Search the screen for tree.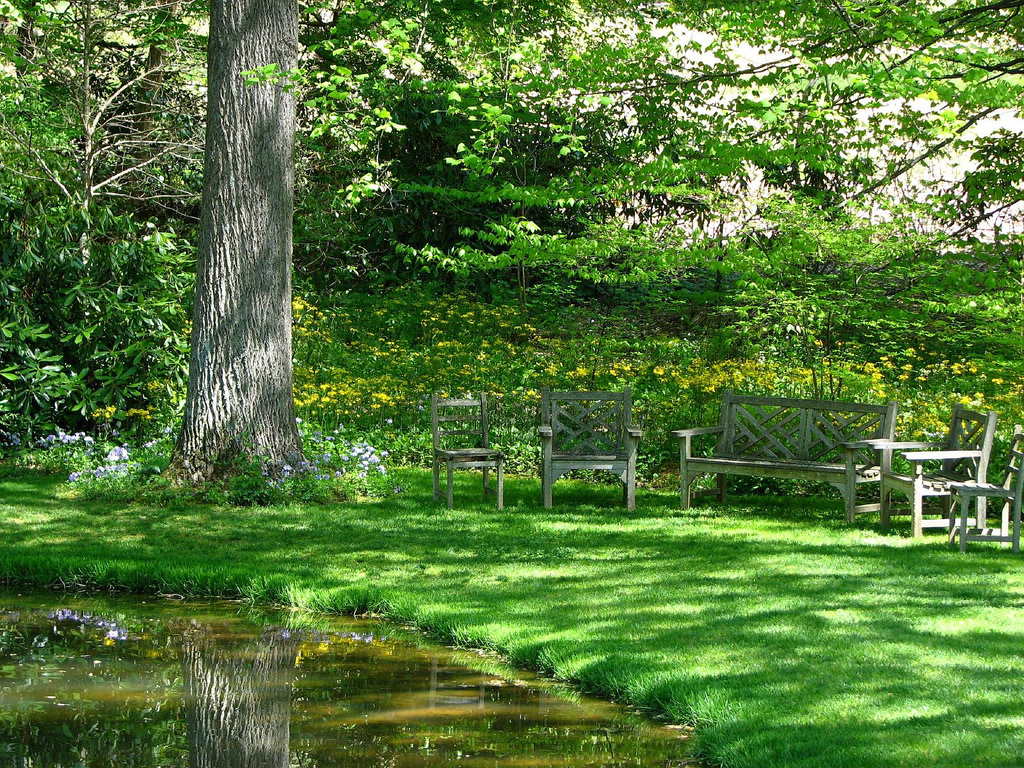
Found at [153, 0, 309, 483].
